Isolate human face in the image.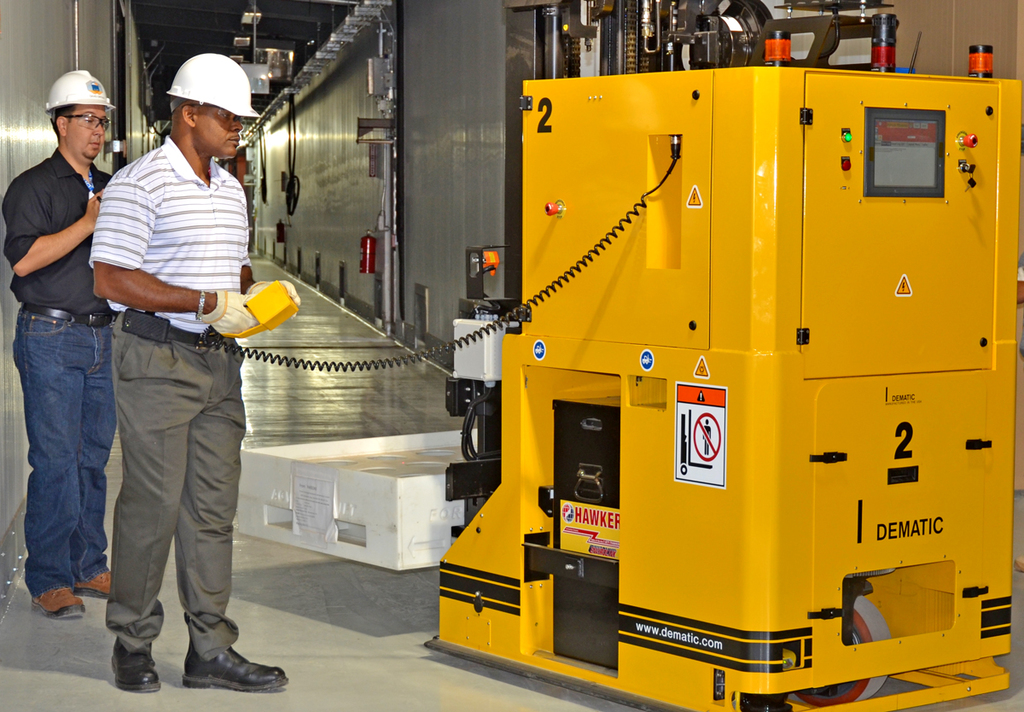
Isolated region: (x1=67, y1=109, x2=106, y2=155).
